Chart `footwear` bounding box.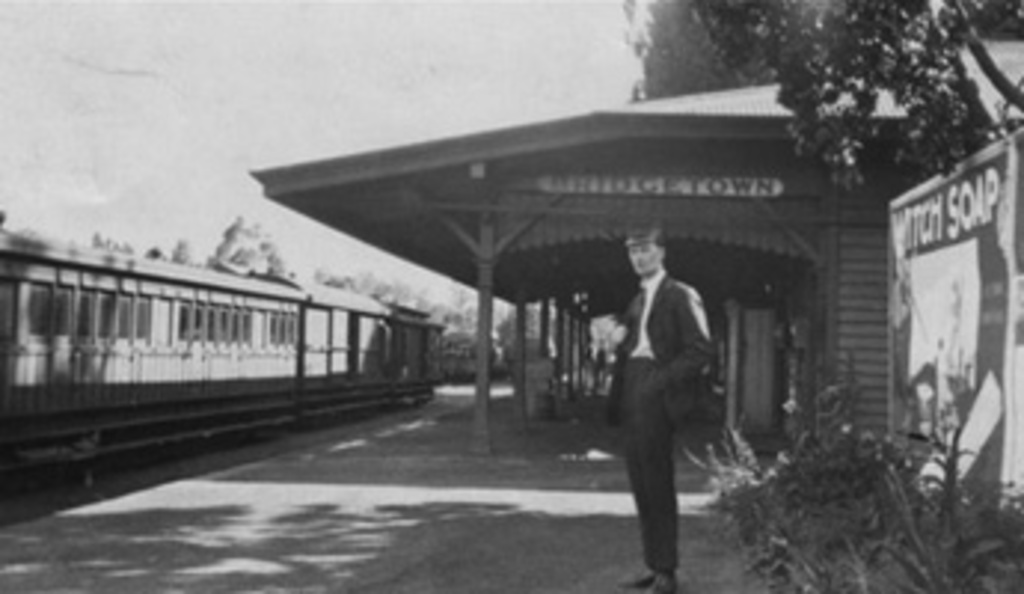
Charted: x1=620, y1=570, x2=659, y2=591.
